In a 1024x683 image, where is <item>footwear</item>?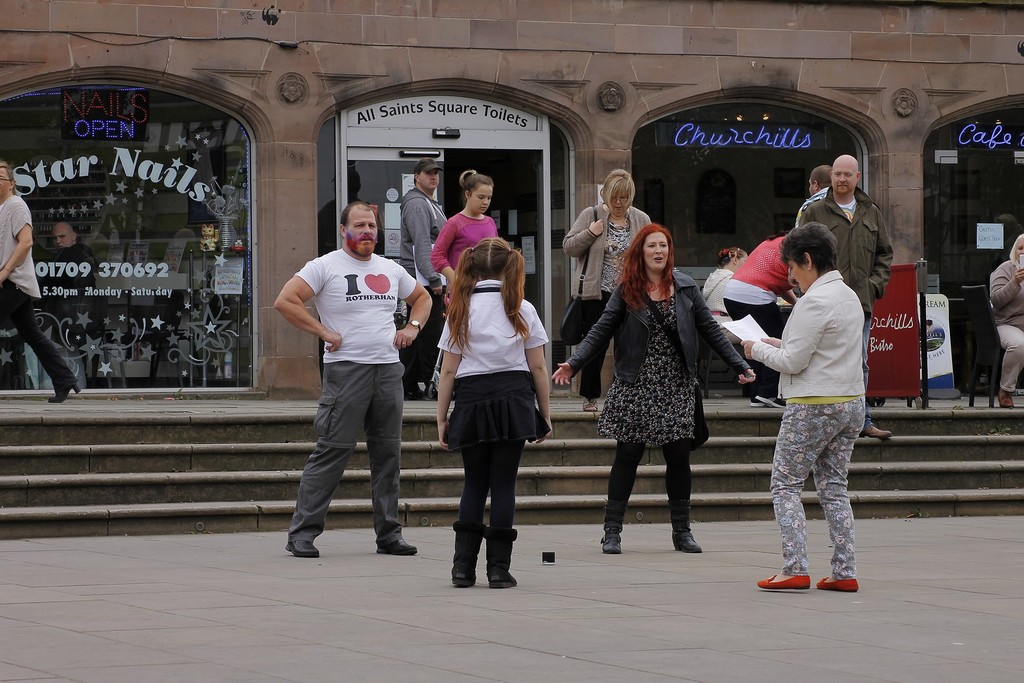
(758,393,785,407).
